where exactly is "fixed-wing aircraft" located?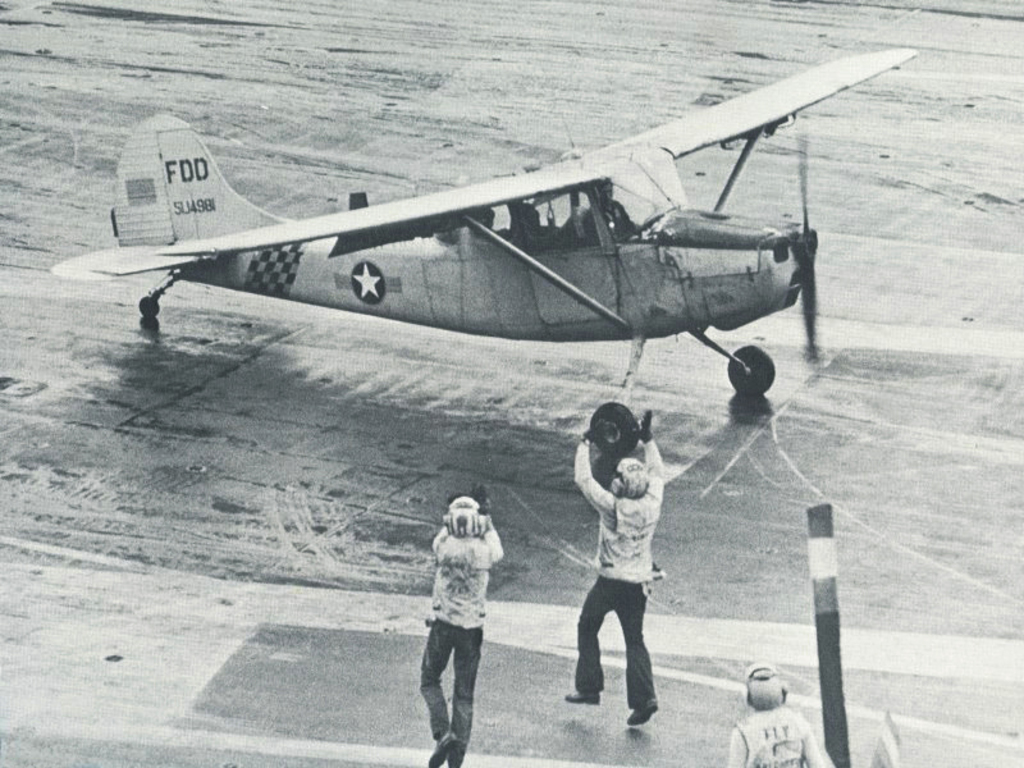
Its bounding box is <region>46, 40, 924, 401</region>.
